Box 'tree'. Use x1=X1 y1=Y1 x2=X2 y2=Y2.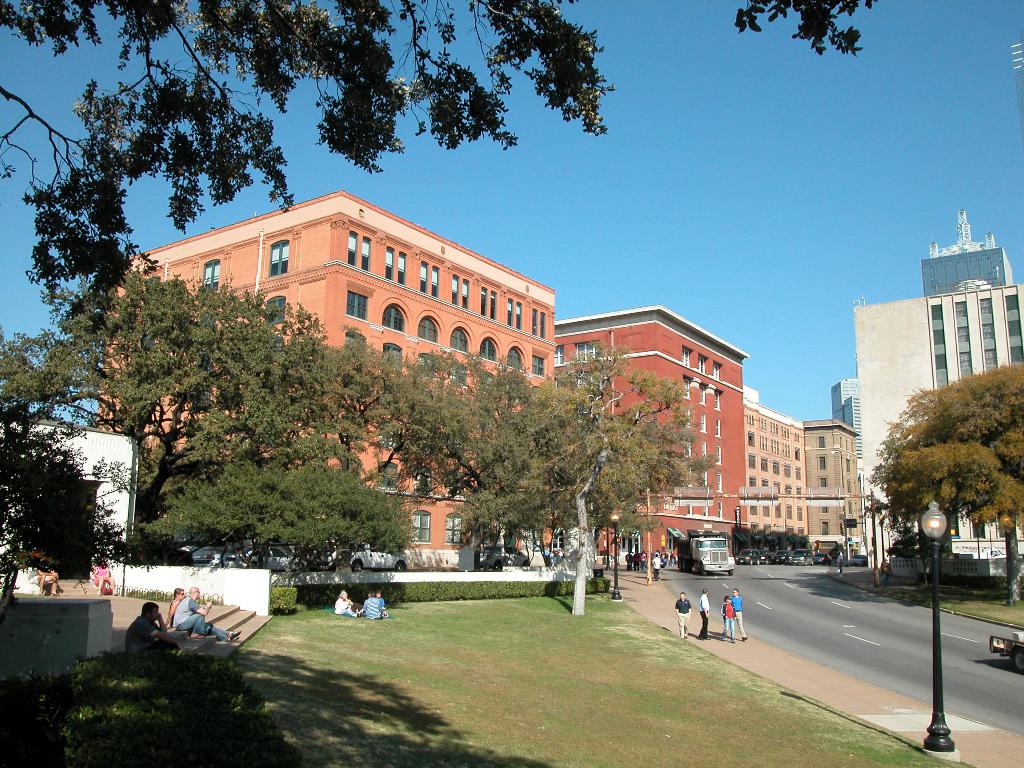
x1=463 y1=339 x2=712 y2=616.
